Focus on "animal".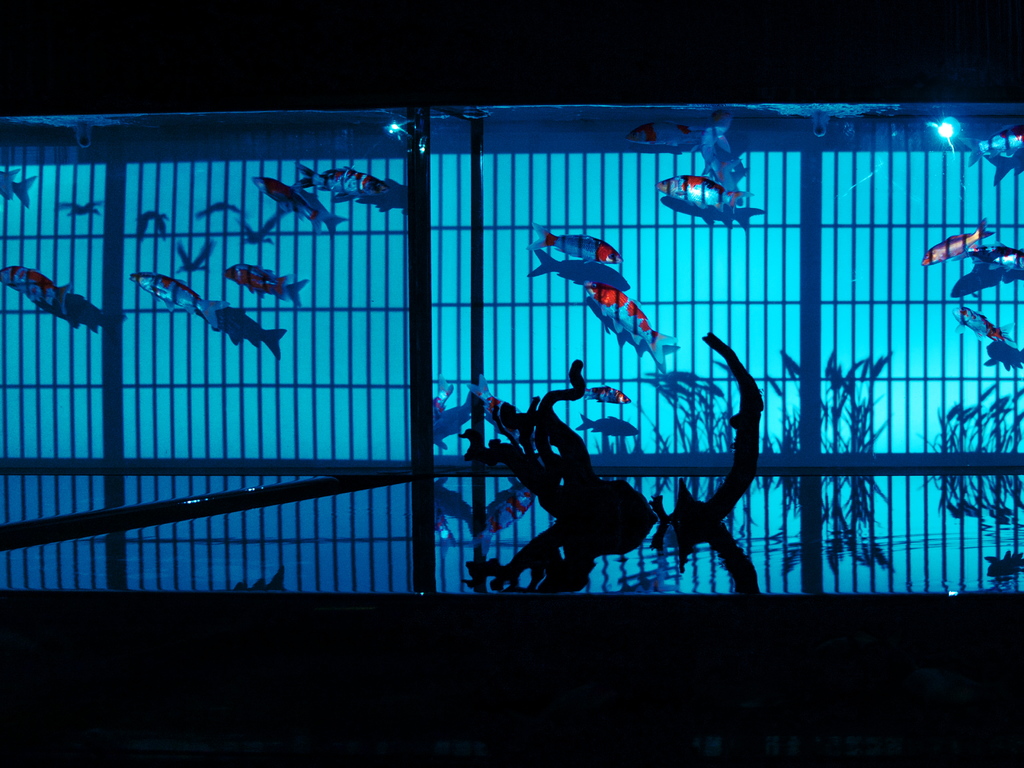
Focused at <box>189,205,250,216</box>.
